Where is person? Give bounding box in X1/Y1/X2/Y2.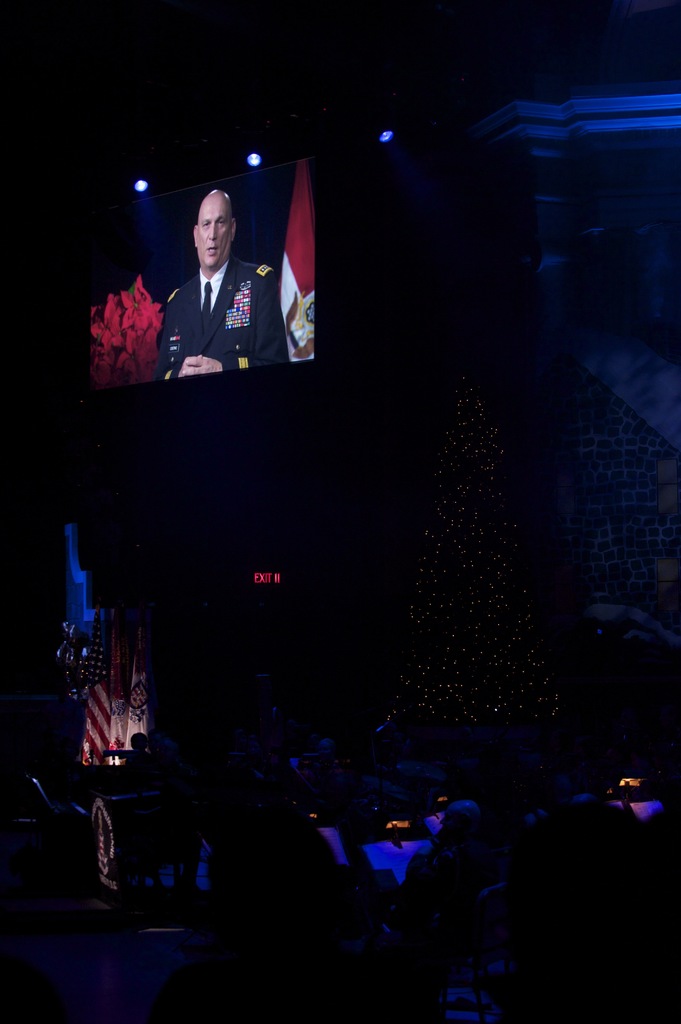
152/183/296/379.
